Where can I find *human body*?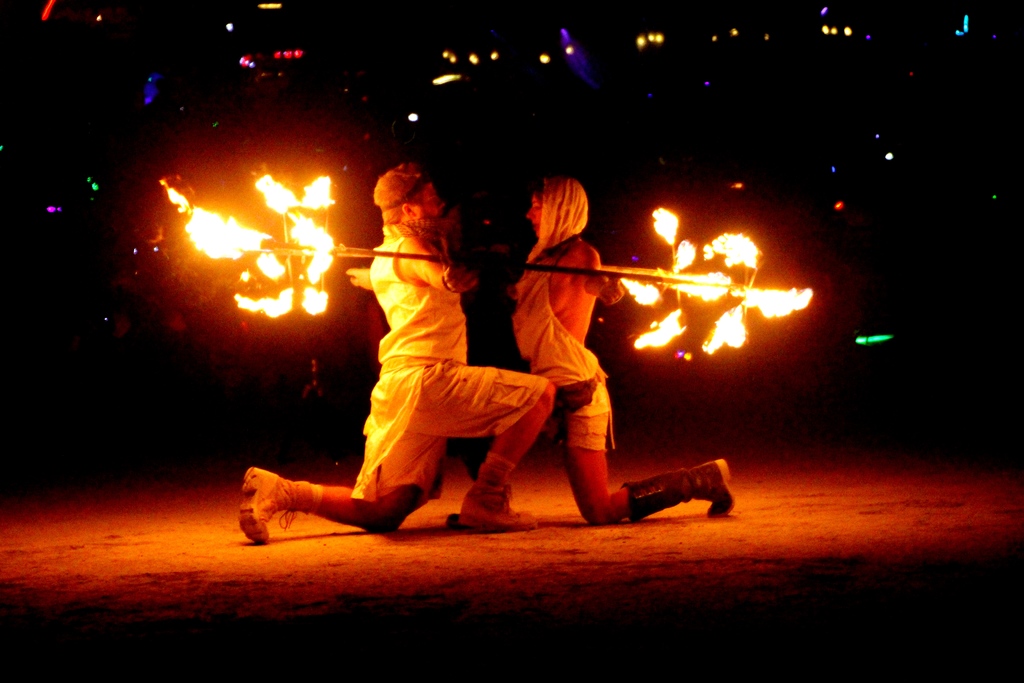
You can find it at <bbox>502, 173, 730, 520</bbox>.
